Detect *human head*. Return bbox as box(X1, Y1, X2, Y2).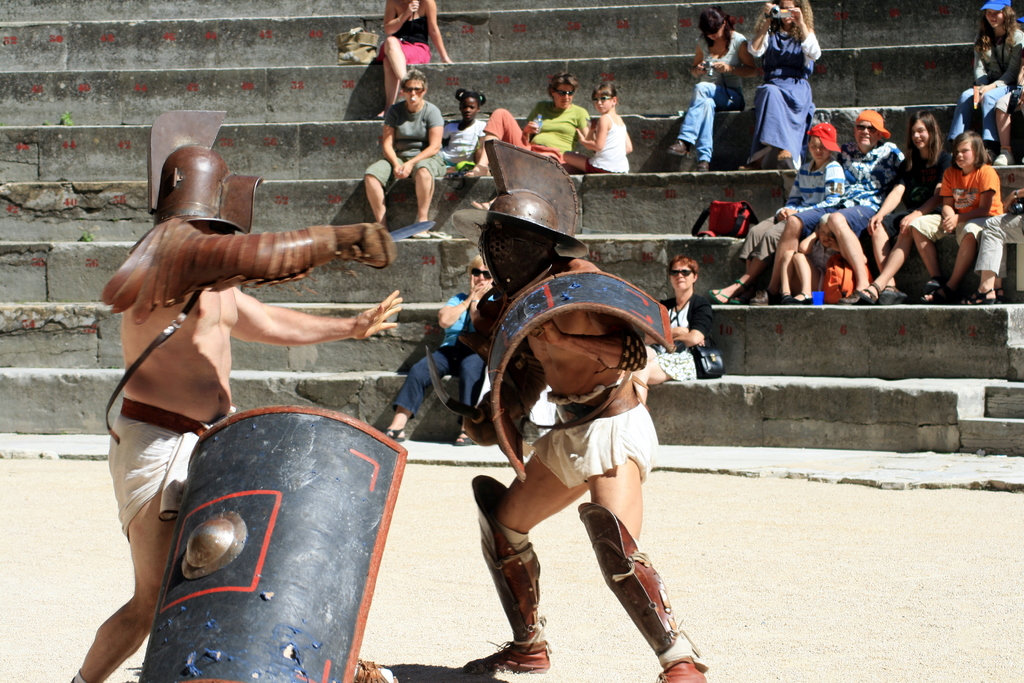
box(546, 73, 581, 107).
